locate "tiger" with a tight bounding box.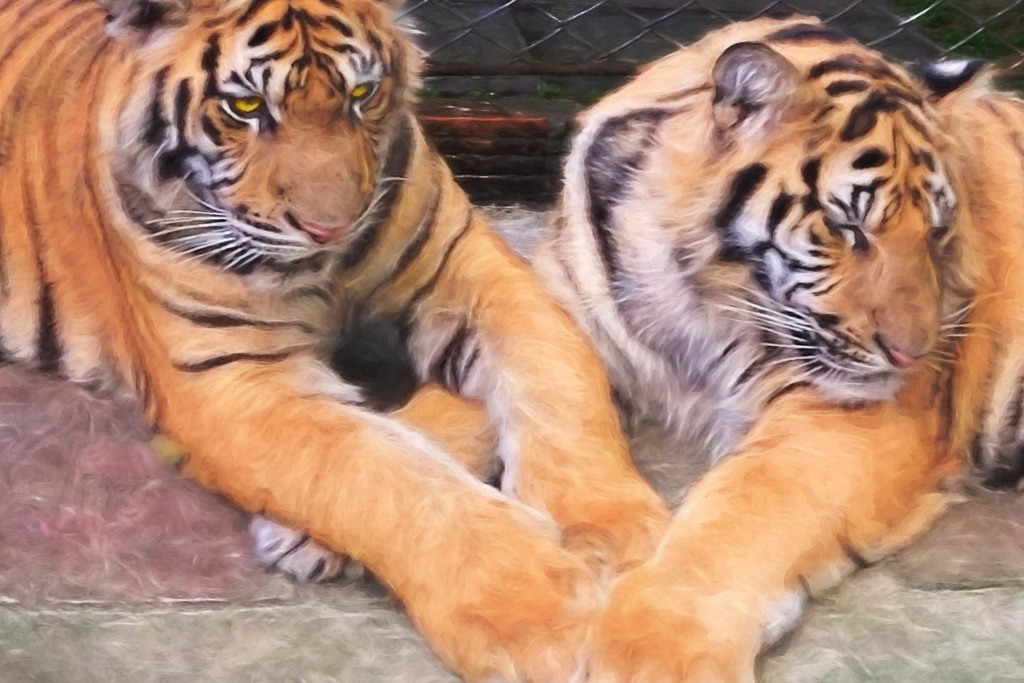
left=0, top=0, right=670, bottom=677.
